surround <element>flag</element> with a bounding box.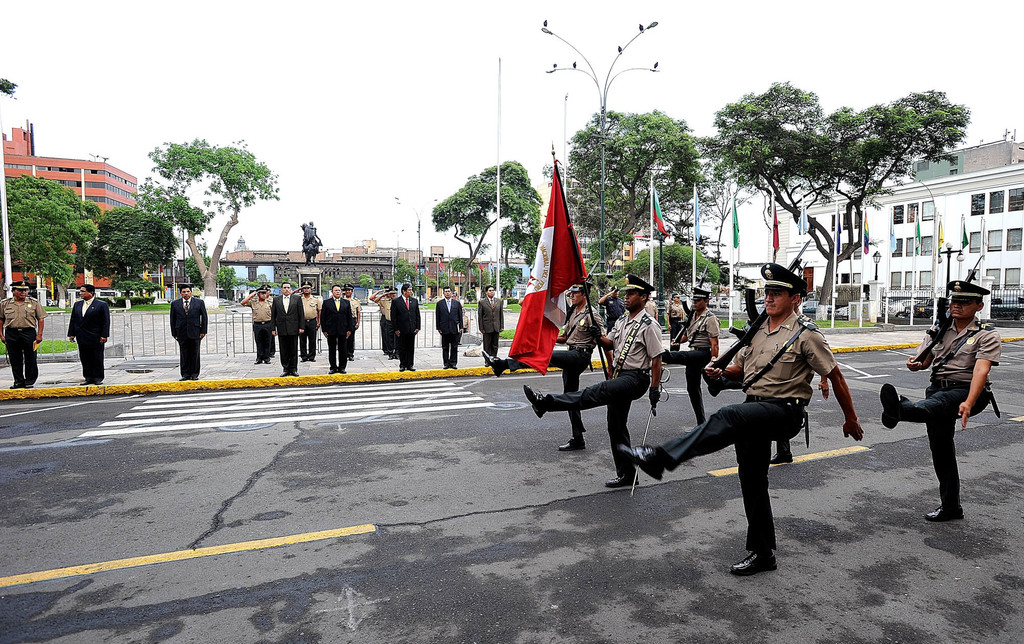
locate(691, 189, 702, 254).
